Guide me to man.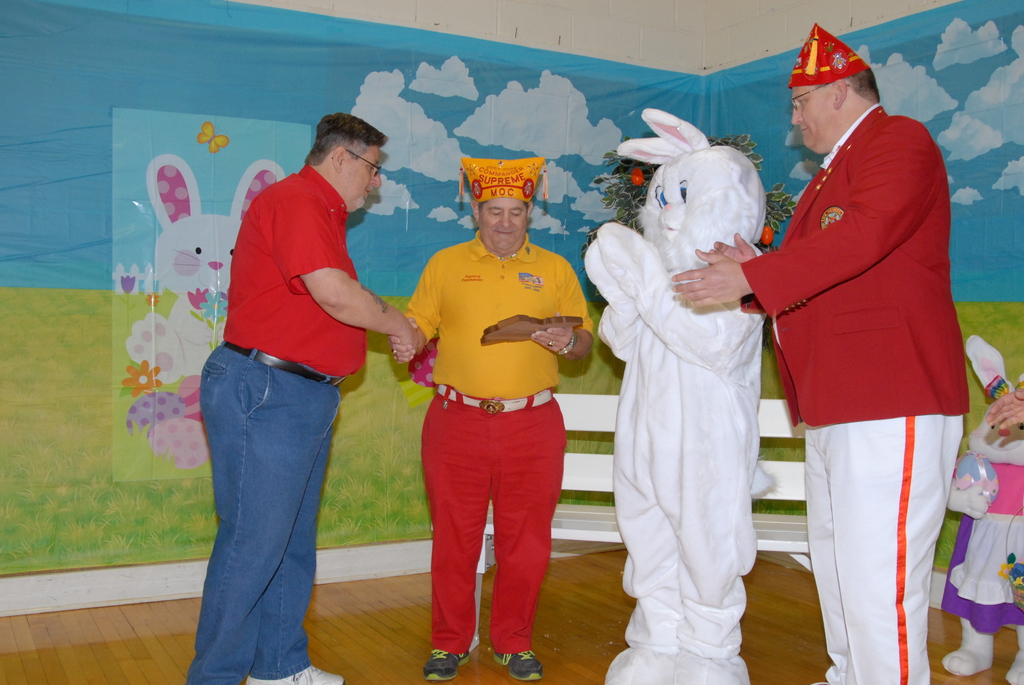
Guidance: detection(388, 146, 590, 684).
